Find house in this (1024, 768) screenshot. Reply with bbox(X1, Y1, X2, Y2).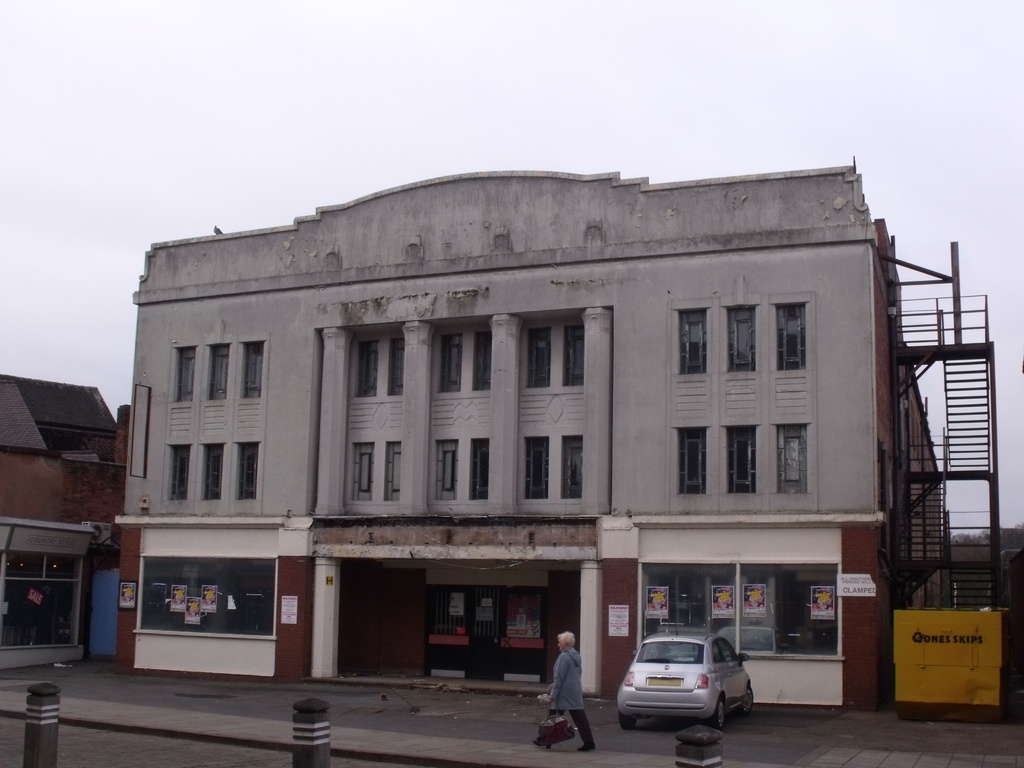
bbox(109, 166, 957, 720).
